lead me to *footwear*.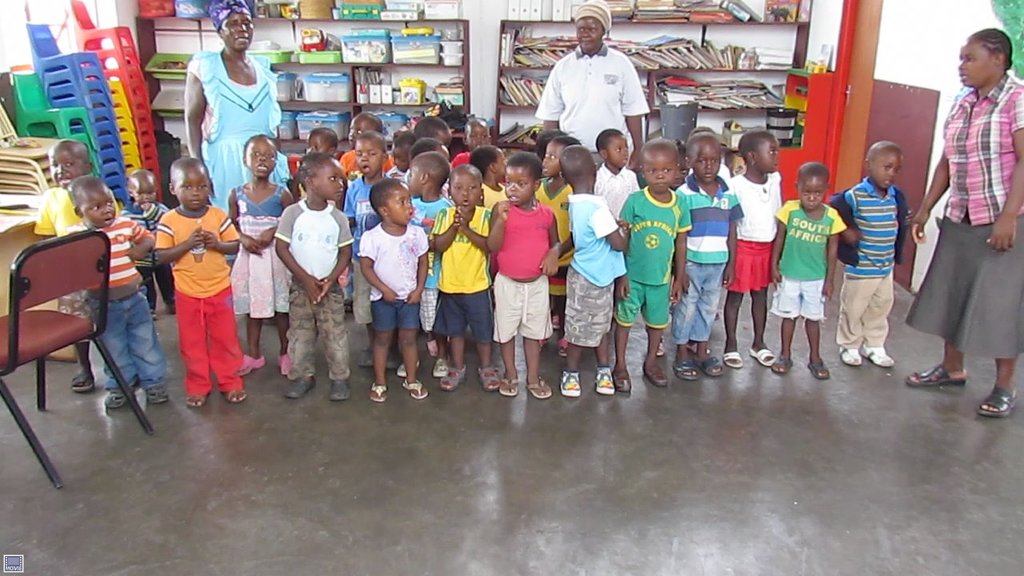
Lead to x1=186 y1=389 x2=212 y2=407.
